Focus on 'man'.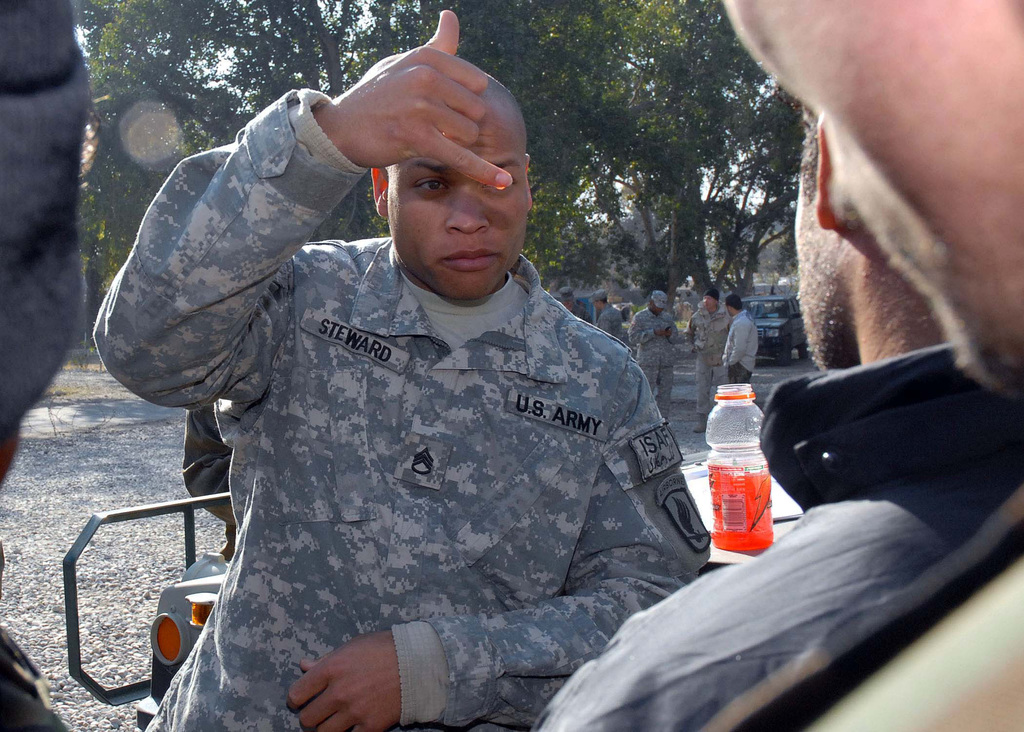
Focused at rect(534, 102, 1023, 731).
